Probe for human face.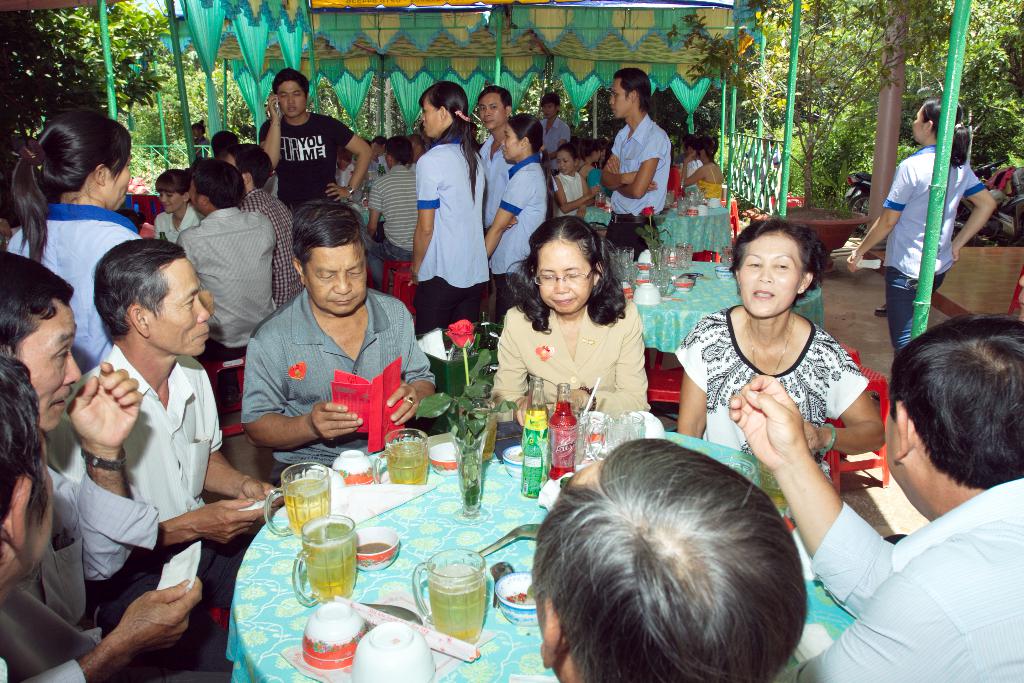
Probe result: [left=102, top=152, right=131, bottom=210].
